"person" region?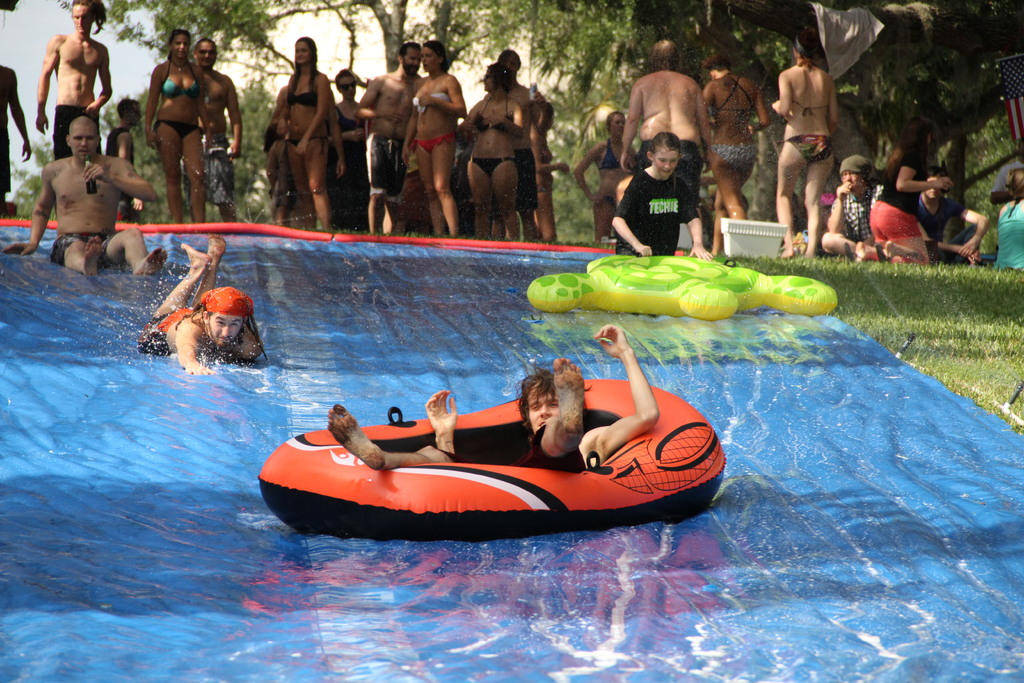
region(531, 83, 570, 248)
